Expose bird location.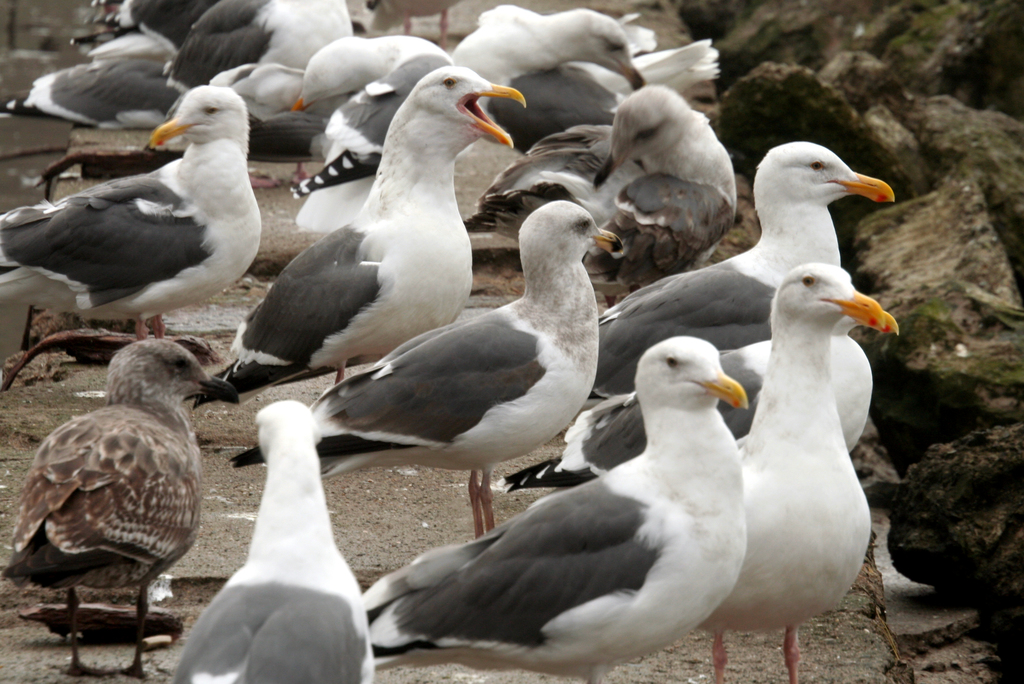
Exposed at (x1=0, y1=334, x2=245, y2=671).
